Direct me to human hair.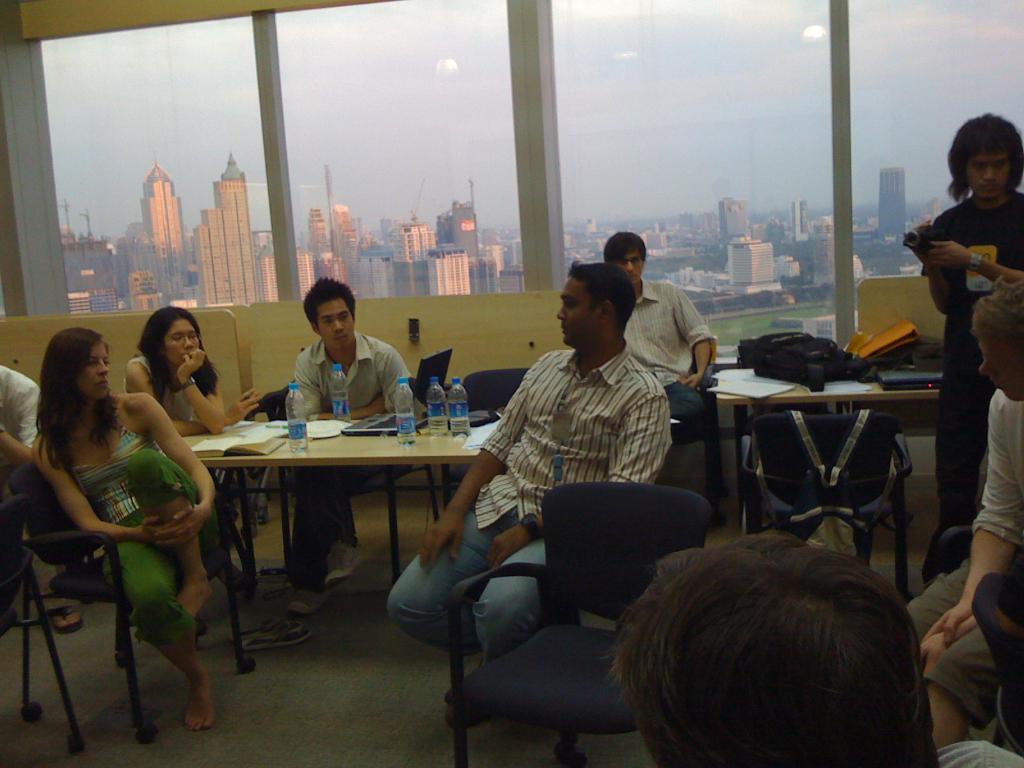
Direction: detection(570, 257, 637, 328).
